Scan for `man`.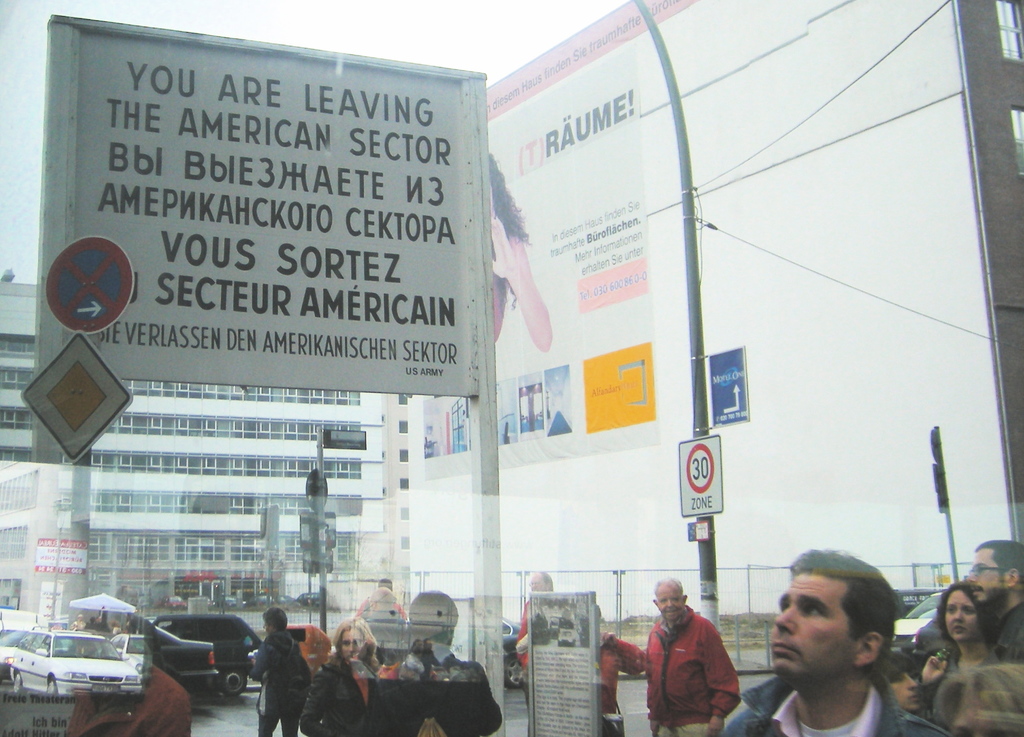
Scan result: x1=729 y1=551 x2=952 y2=736.
